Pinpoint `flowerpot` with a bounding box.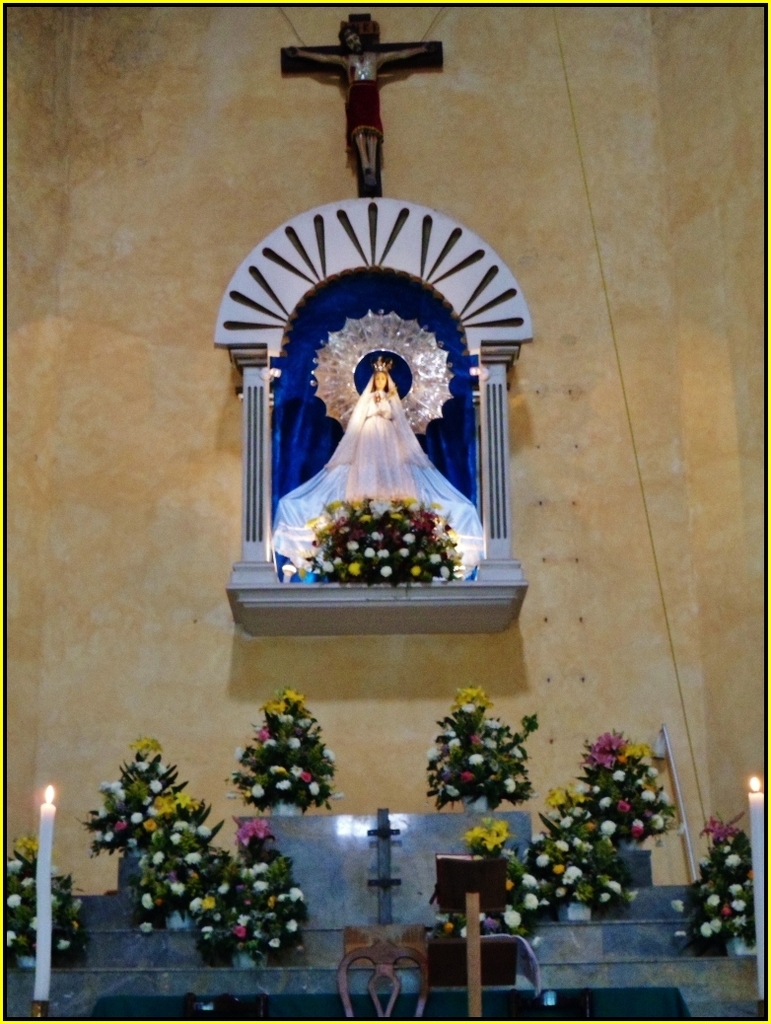
[729, 936, 749, 958].
